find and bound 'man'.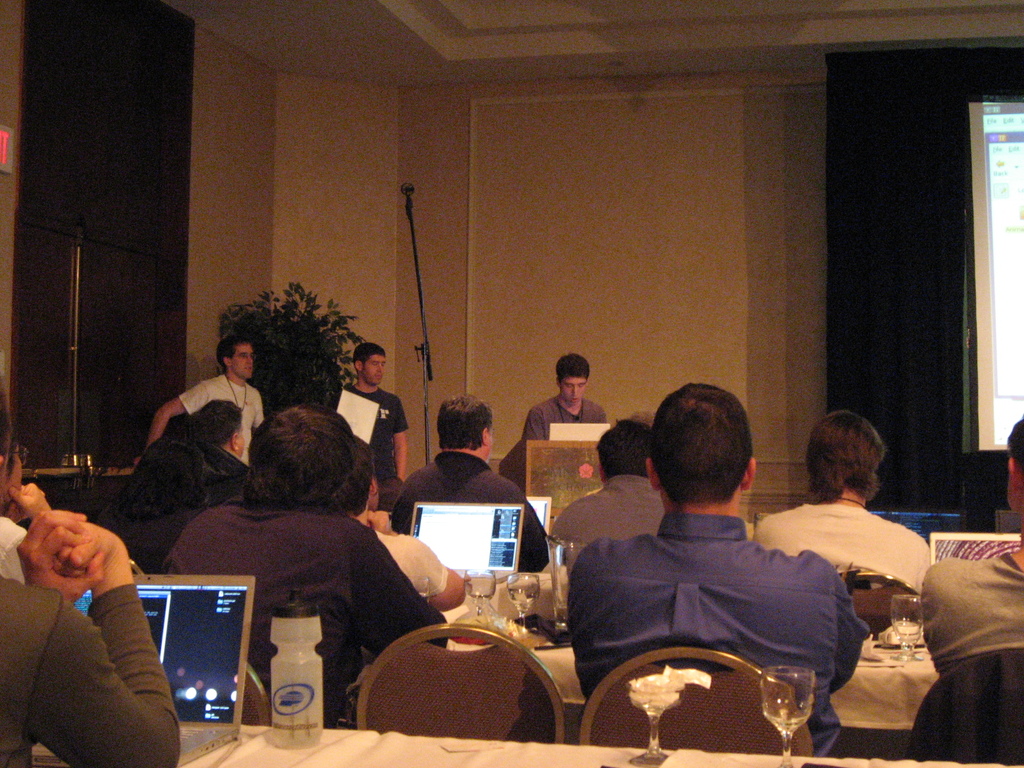
Bound: left=524, top=351, right=608, bottom=442.
